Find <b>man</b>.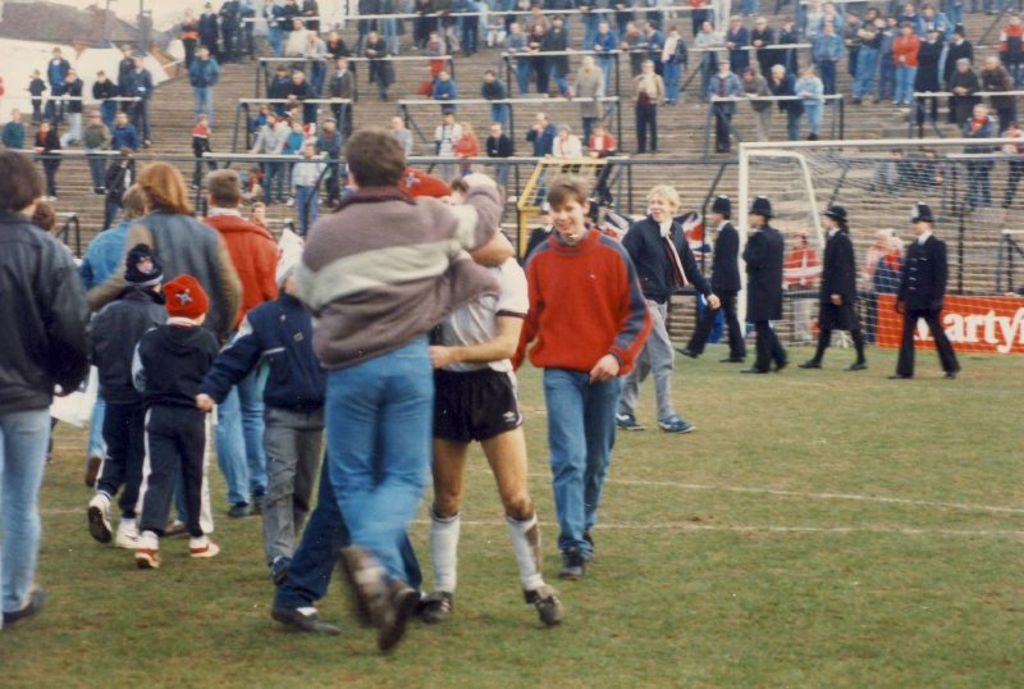
box=[736, 65, 771, 143].
